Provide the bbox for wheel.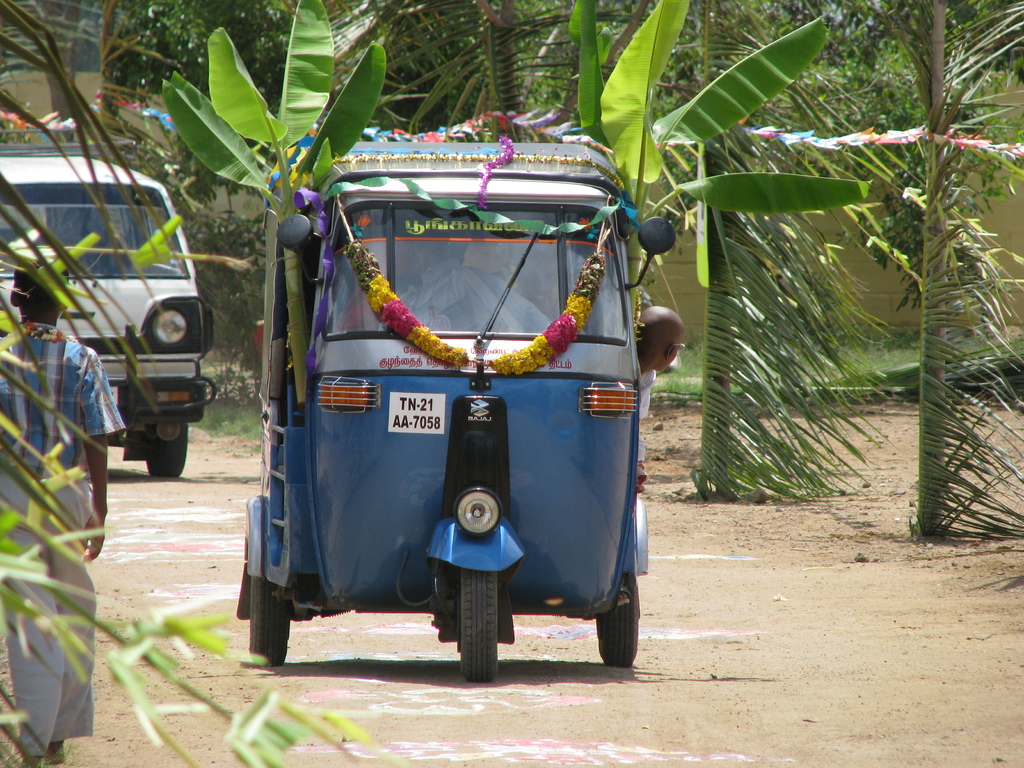
crop(249, 519, 285, 668).
